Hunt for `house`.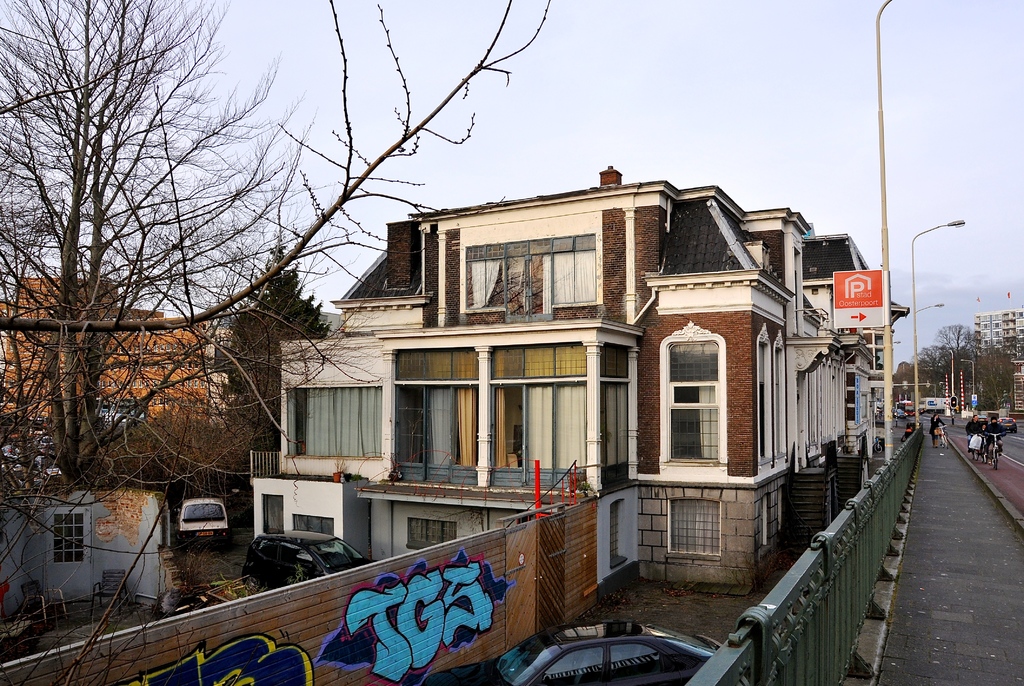
Hunted down at 236, 154, 885, 646.
